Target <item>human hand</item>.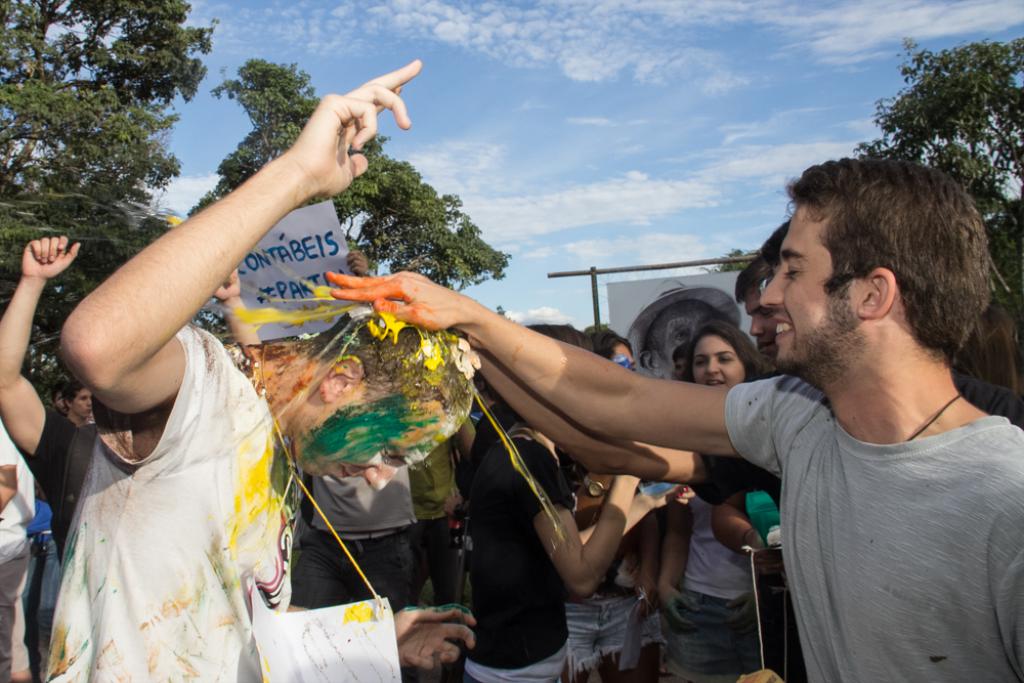
Target region: x1=655 y1=584 x2=699 y2=633.
